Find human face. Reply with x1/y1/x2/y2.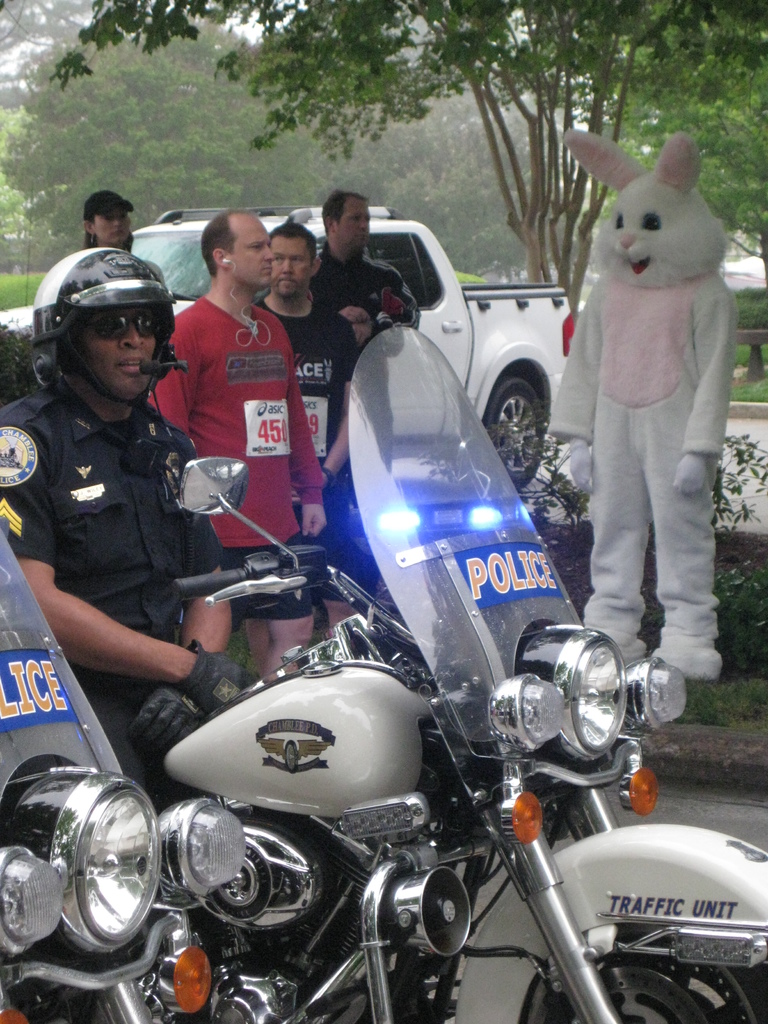
227/223/269/291.
